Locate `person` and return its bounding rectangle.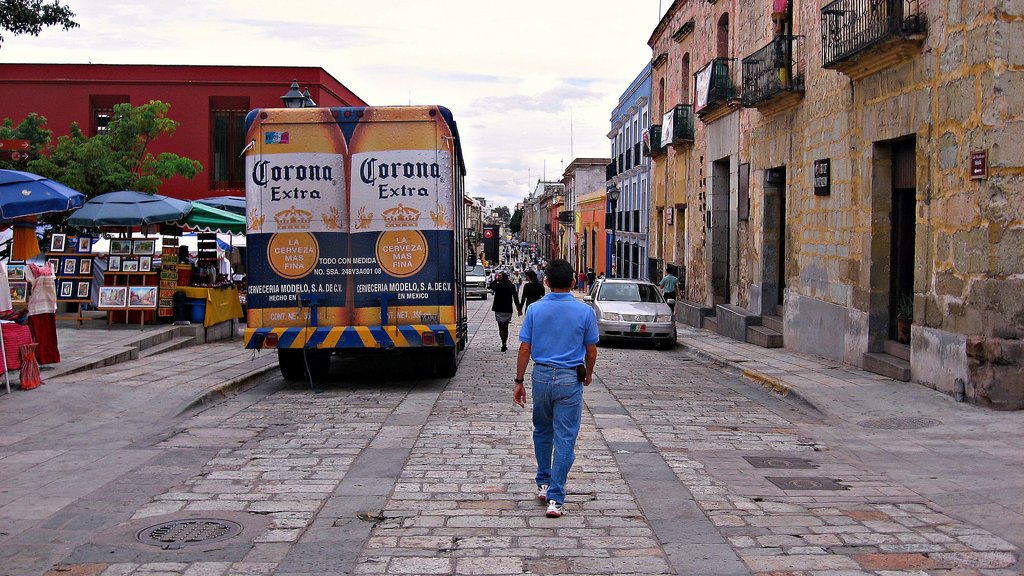
locate(490, 269, 515, 346).
